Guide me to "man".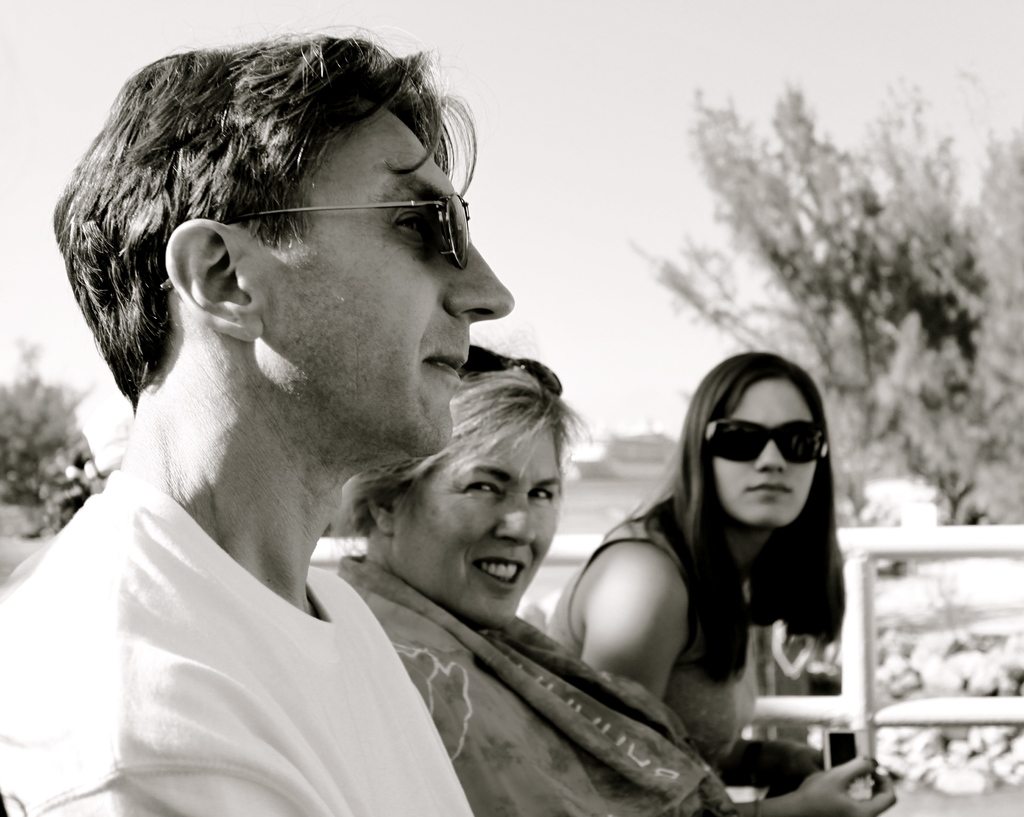
Guidance: region(4, 16, 524, 816).
